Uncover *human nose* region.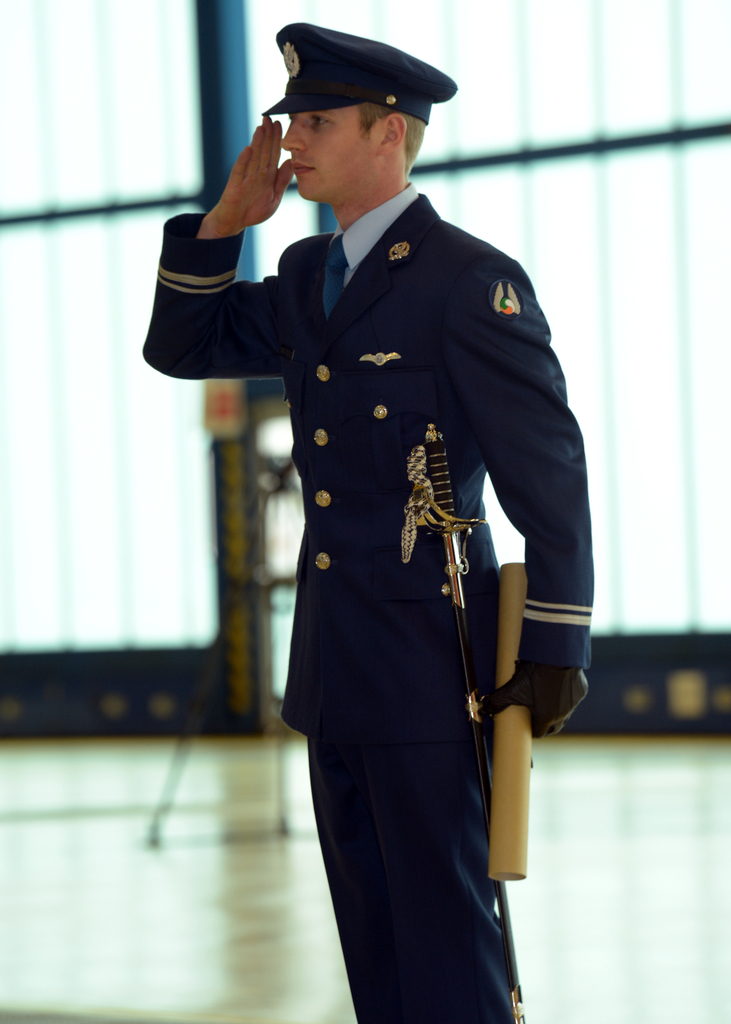
Uncovered: <region>277, 127, 307, 151</region>.
